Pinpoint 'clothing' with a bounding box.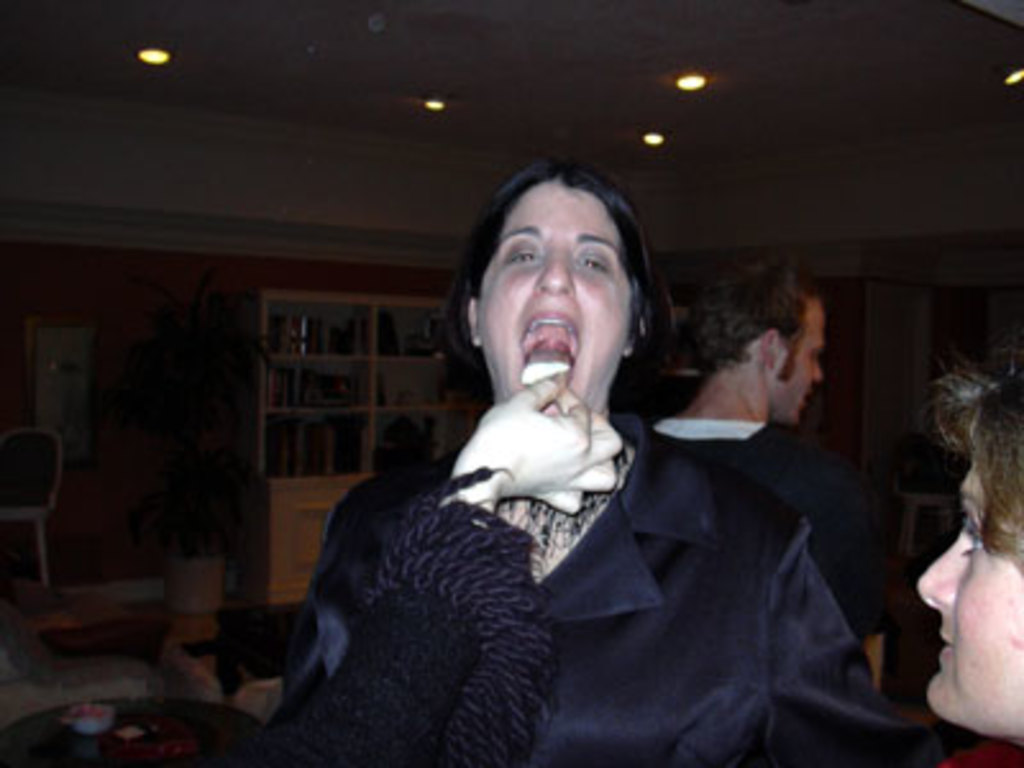
x1=284 y1=407 x2=873 y2=765.
